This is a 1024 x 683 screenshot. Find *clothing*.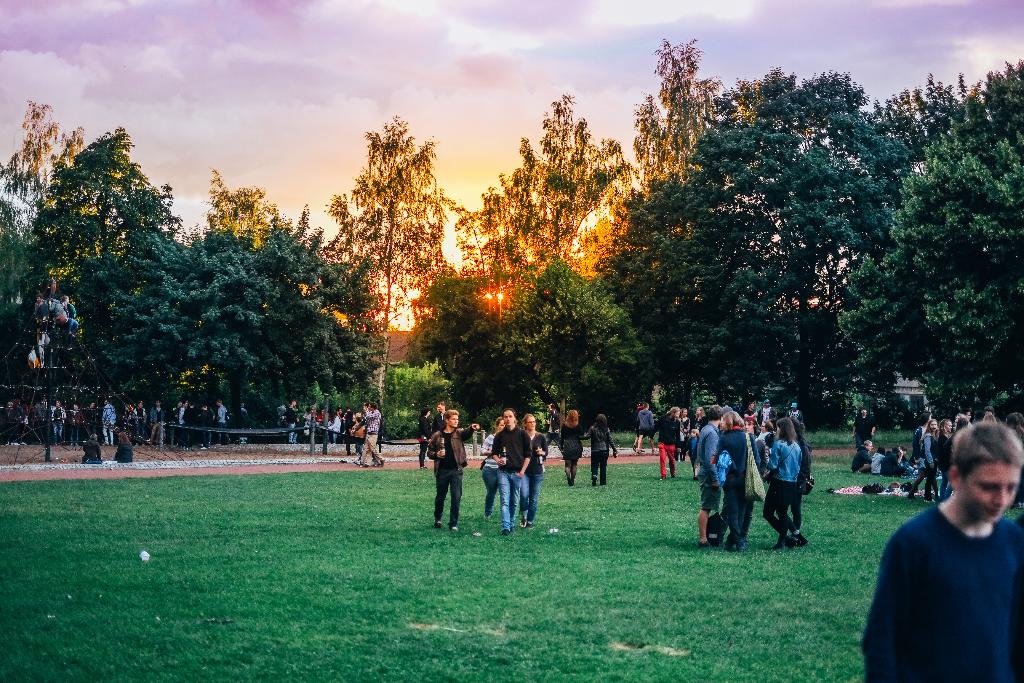
Bounding box: (left=521, top=432, right=548, bottom=517).
